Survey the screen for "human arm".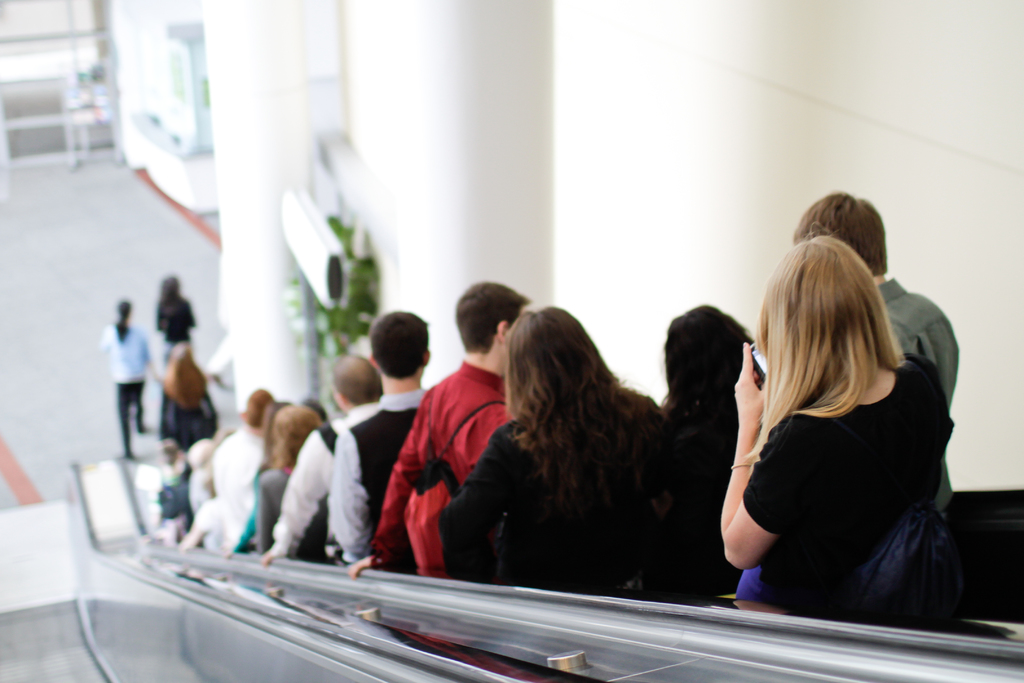
Survey found: crop(723, 331, 776, 561).
